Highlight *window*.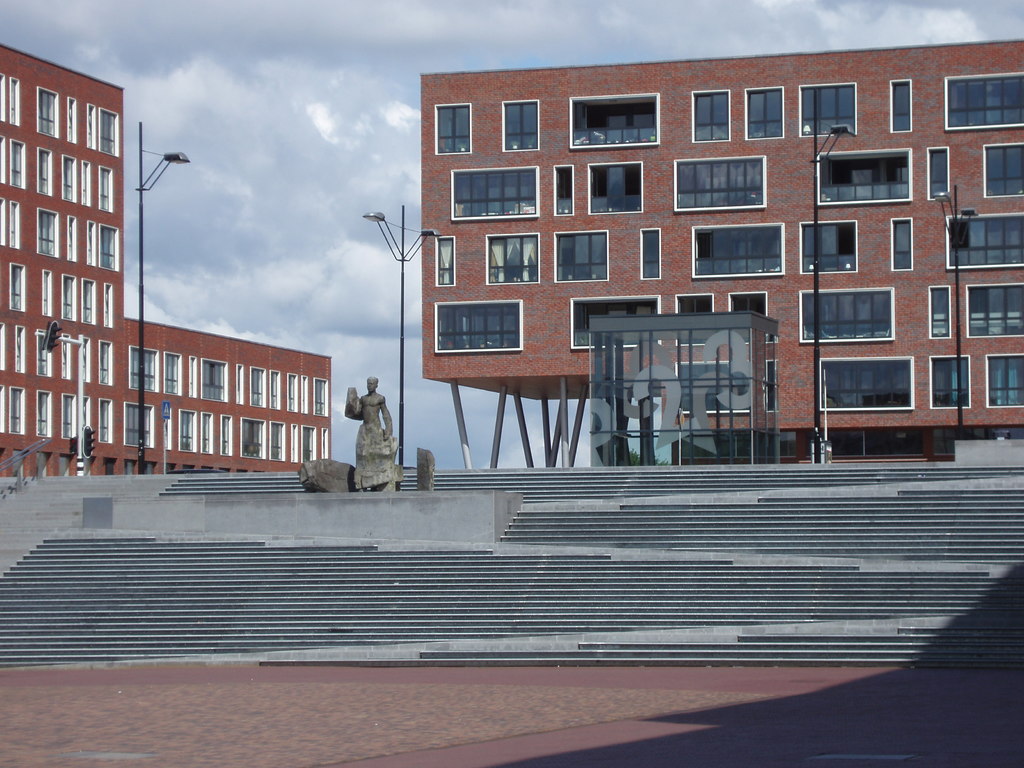
Highlighted region: 14 143 28 187.
